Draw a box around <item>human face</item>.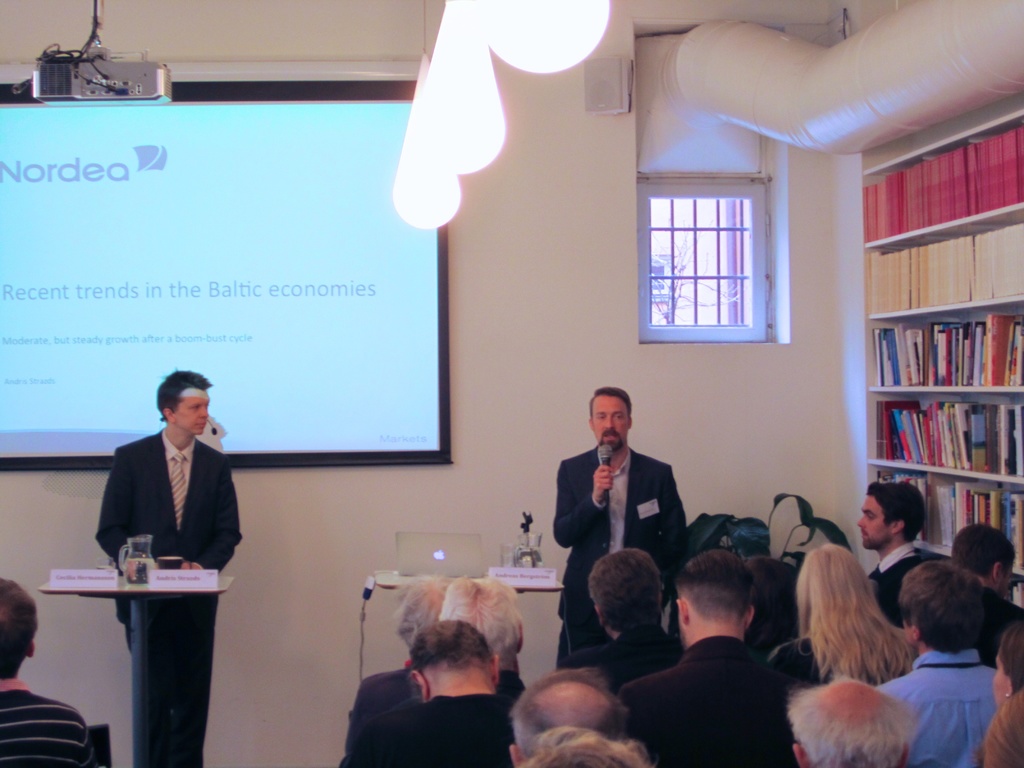
locate(586, 396, 631, 450).
